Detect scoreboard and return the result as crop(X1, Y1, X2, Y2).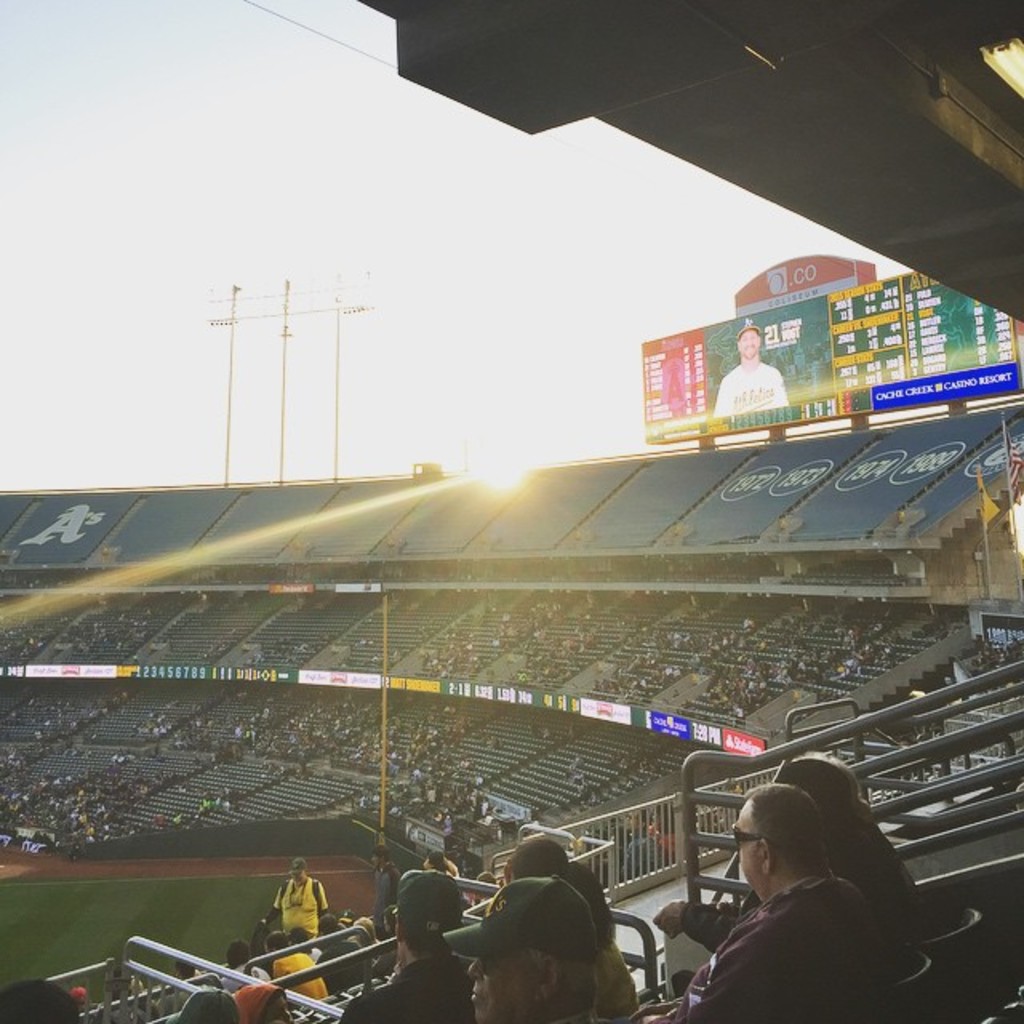
crop(640, 270, 1022, 453).
